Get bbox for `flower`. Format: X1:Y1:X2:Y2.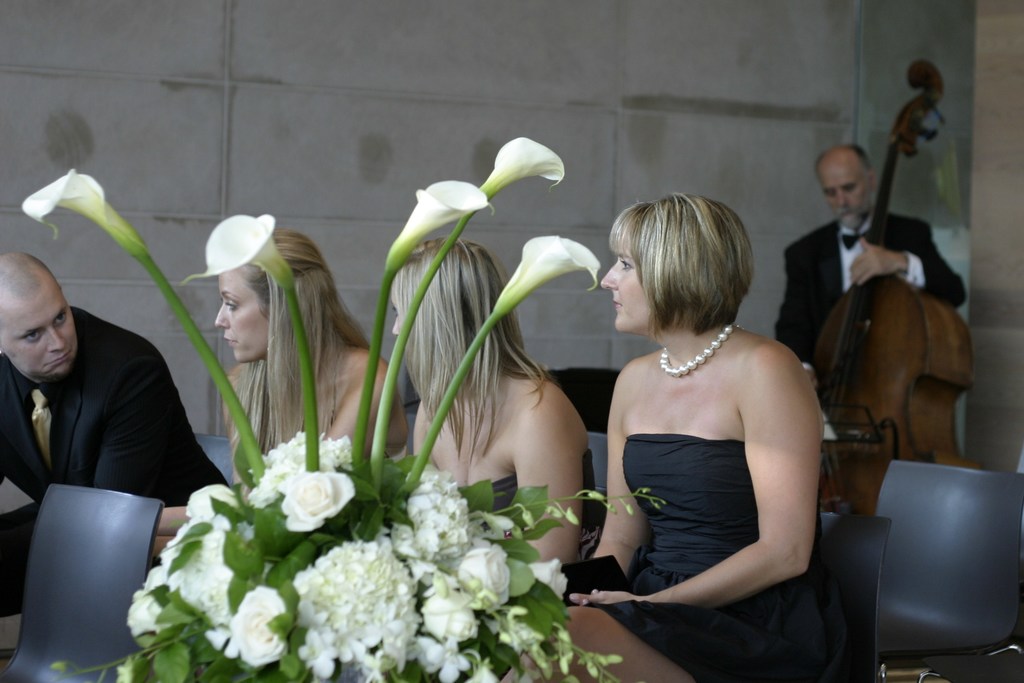
386:177:508:261.
